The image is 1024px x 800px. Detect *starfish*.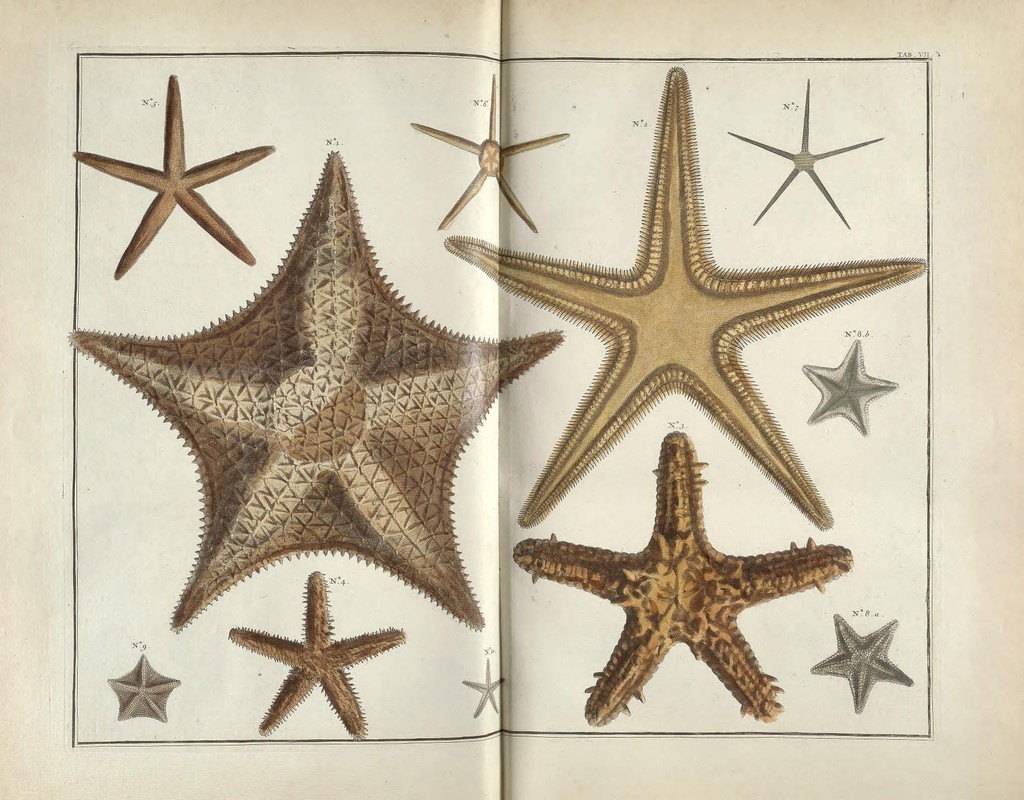
Detection: rect(812, 612, 915, 710).
